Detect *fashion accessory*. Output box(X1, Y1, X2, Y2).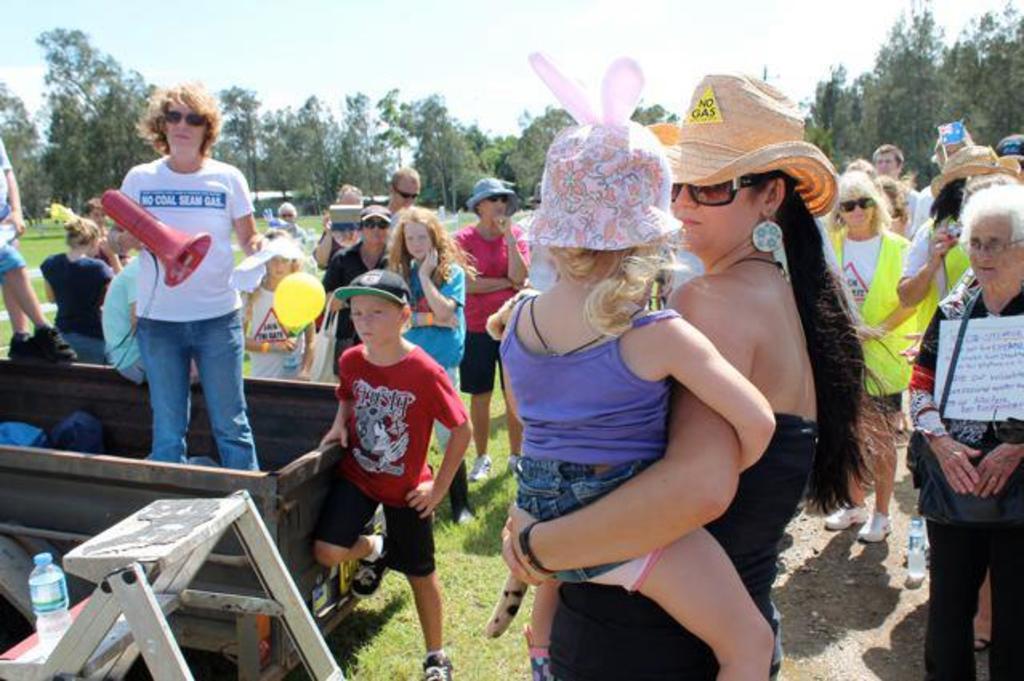
box(925, 144, 1002, 197).
